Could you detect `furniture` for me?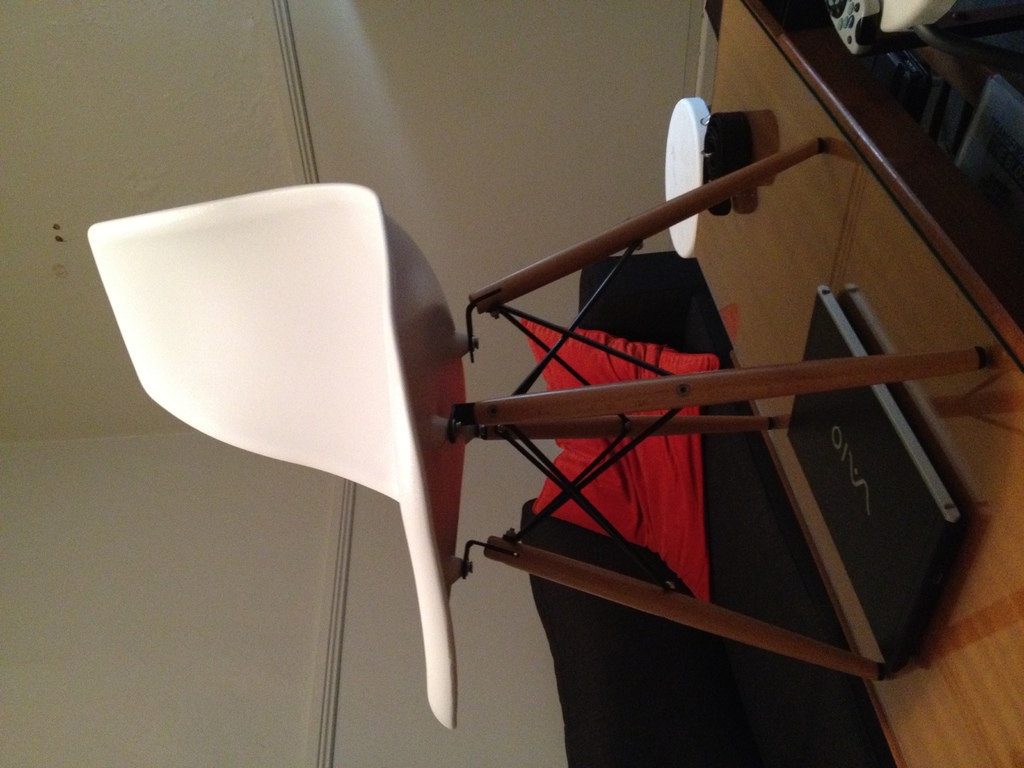
Detection result: {"x1": 84, "y1": 139, "x2": 988, "y2": 735}.
